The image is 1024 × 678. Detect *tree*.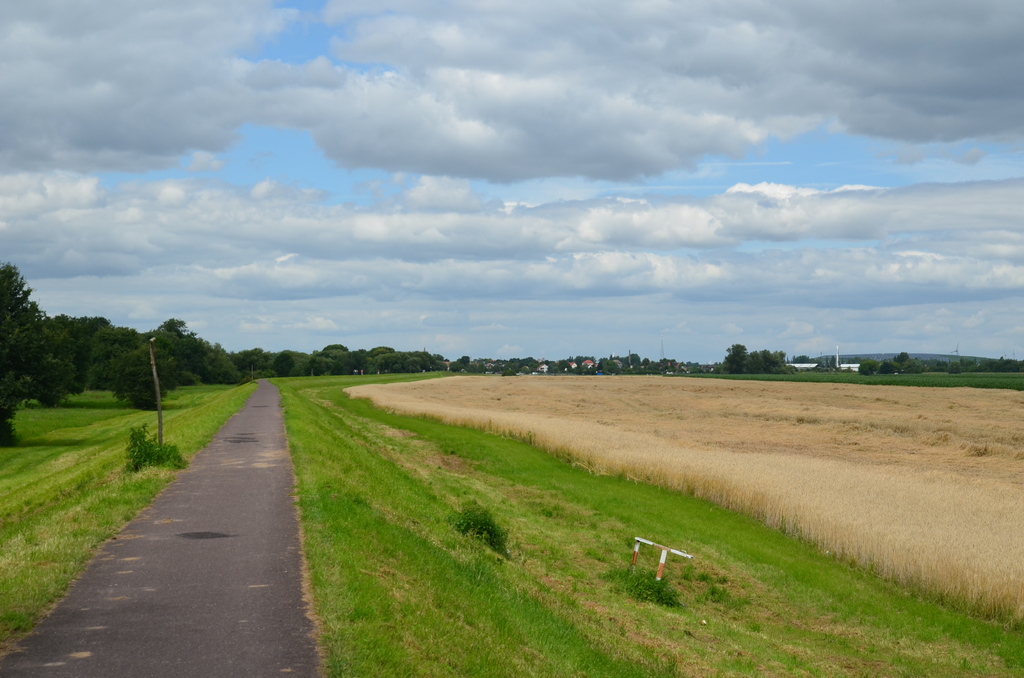
Detection: [724, 341, 802, 376].
